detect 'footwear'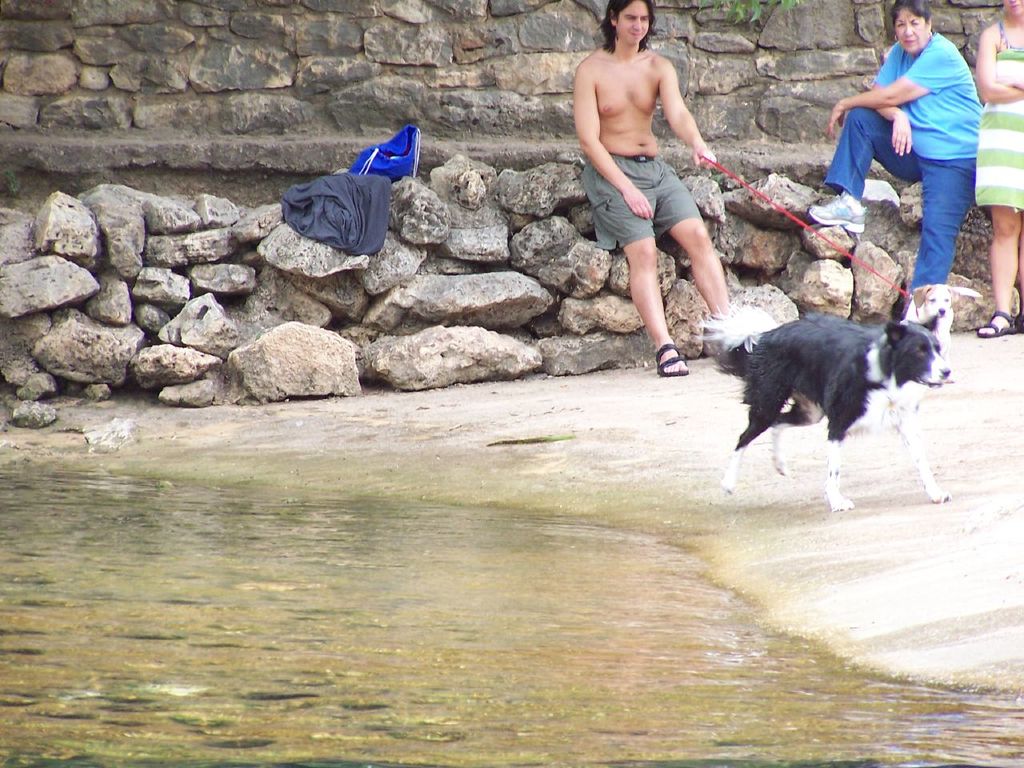
box=[654, 346, 686, 378]
